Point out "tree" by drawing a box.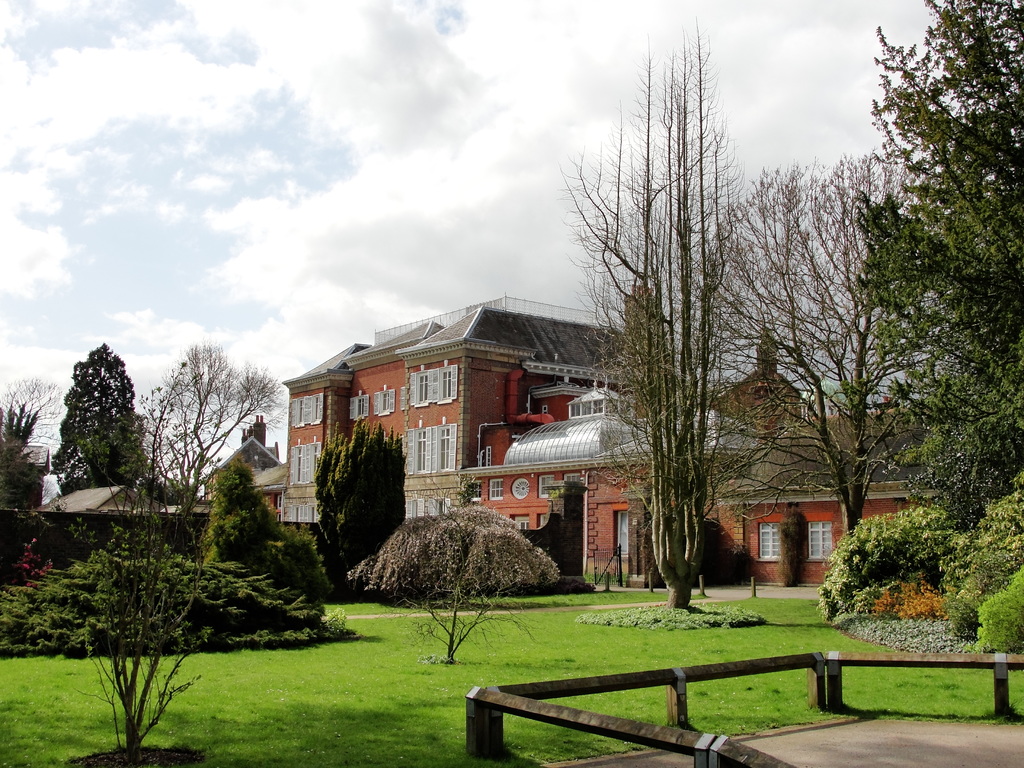
select_region(52, 346, 140, 499).
